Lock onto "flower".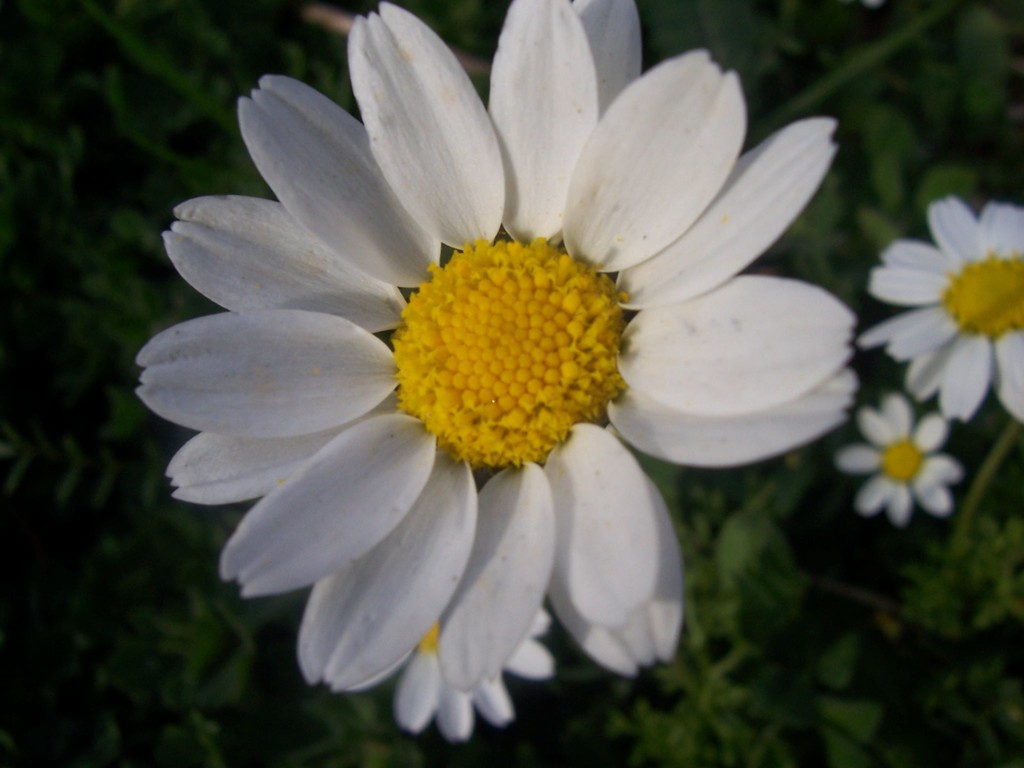
Locked: Rect(833, 392, 966, 534).
